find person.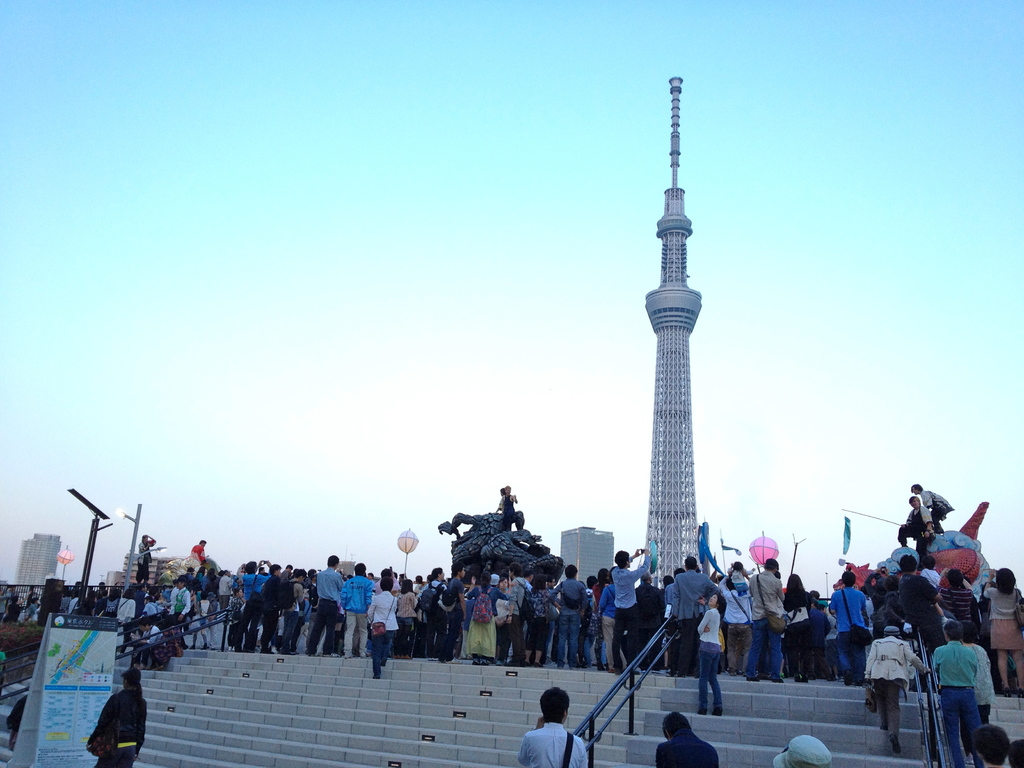
locate(86, 667, 147, 767).
